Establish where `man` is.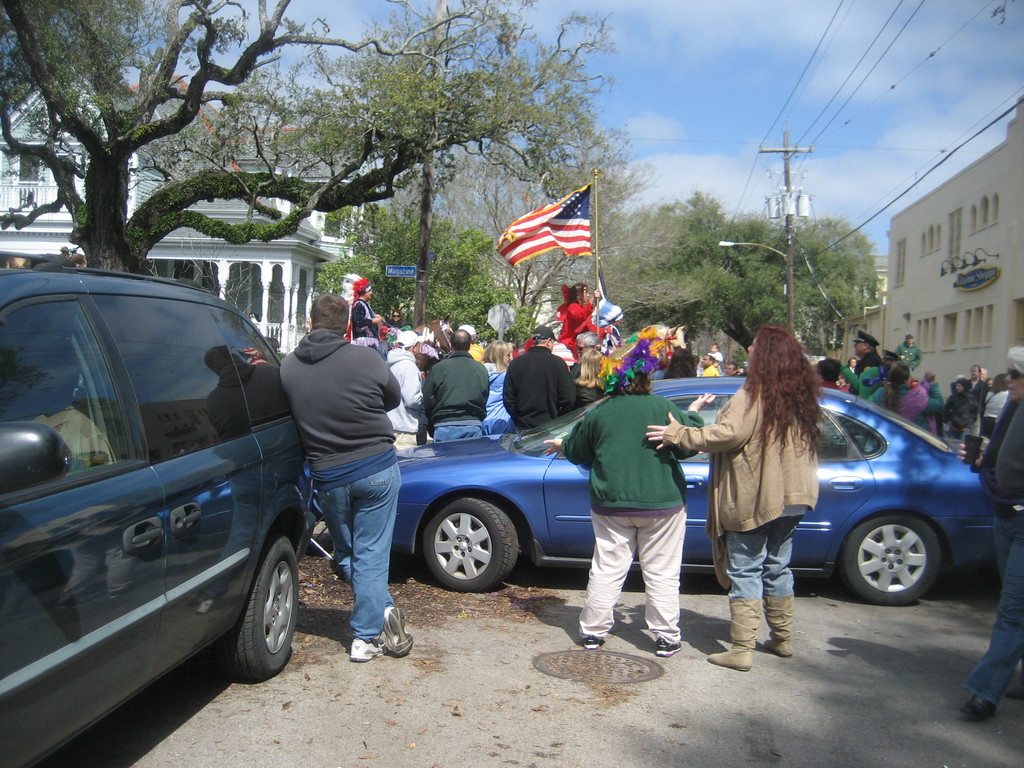
Established at [x1=967, y1=362, x2=991, y2=409].
